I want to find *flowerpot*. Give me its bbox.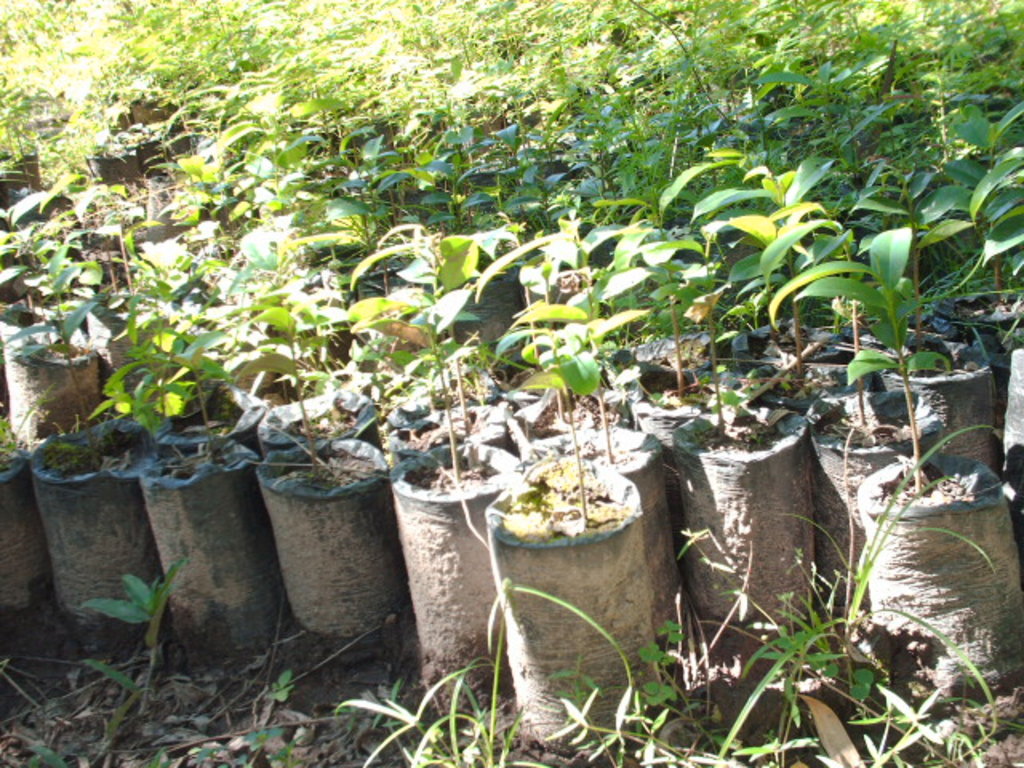
bbox(42, 427, 154, 638).
